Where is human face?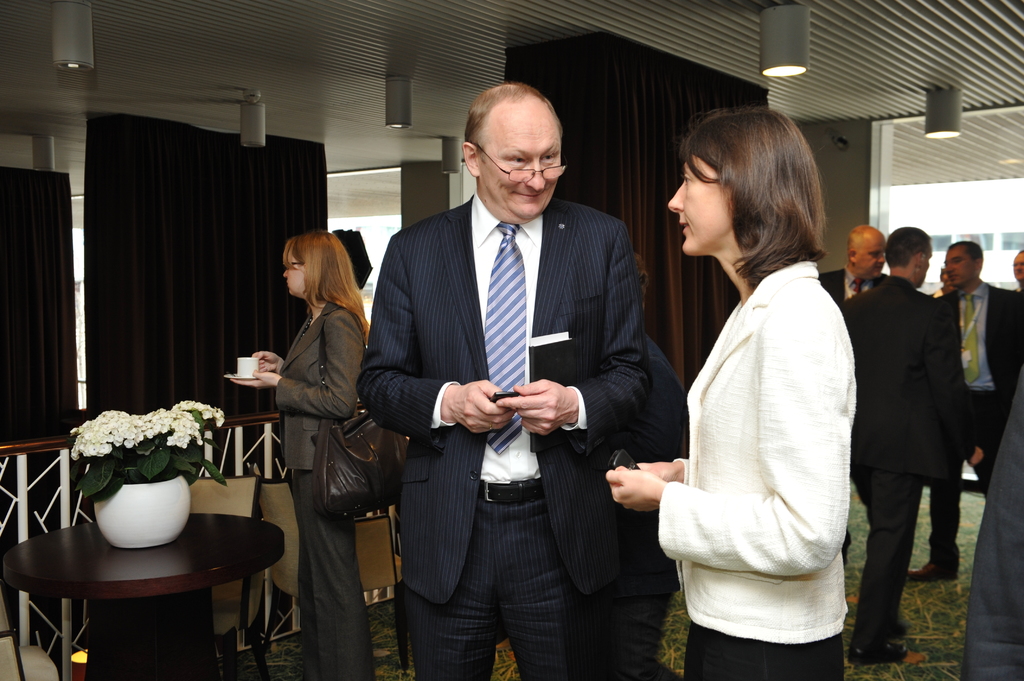
BBox(1012, 251, 1023, 281).
